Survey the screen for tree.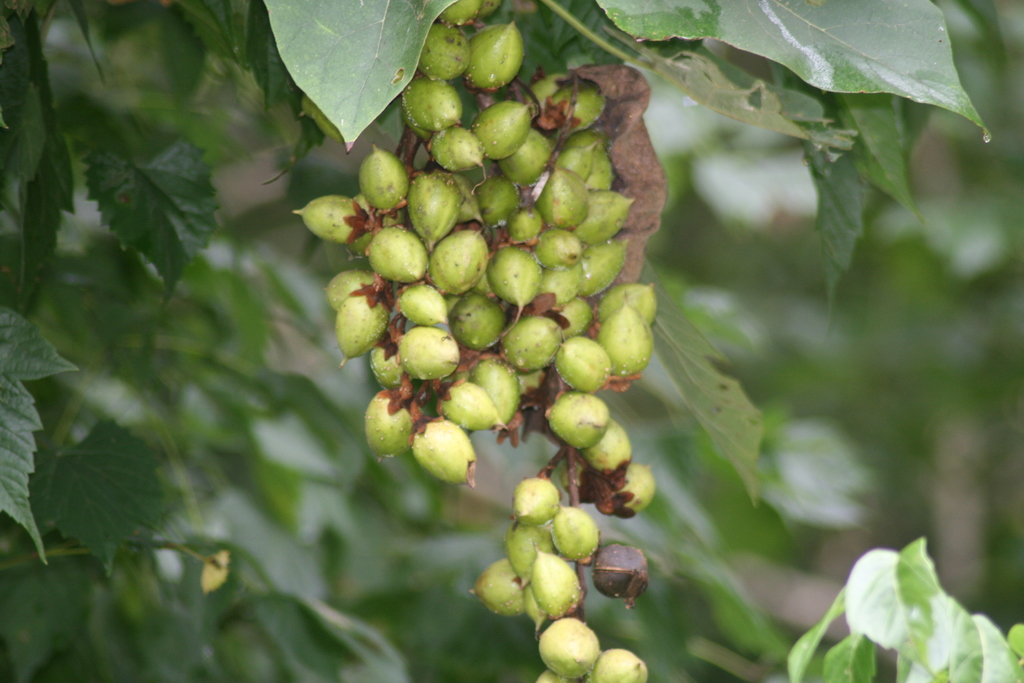
Survey found: crop(122, 0, 891, 679).
